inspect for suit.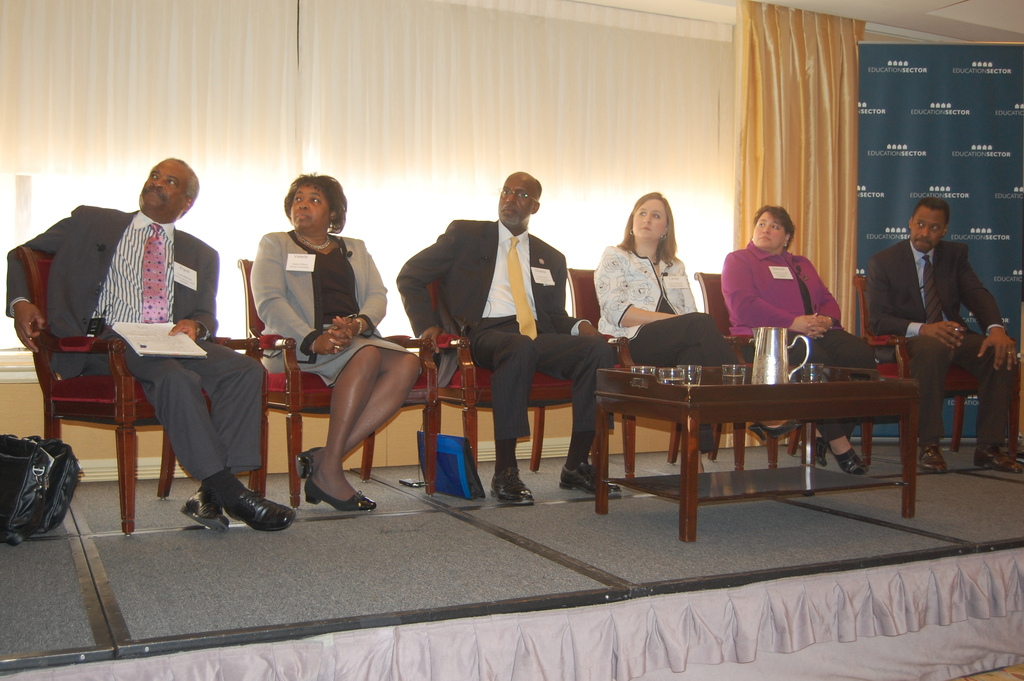
Inspection: rect(4, 206, 262, 482).
